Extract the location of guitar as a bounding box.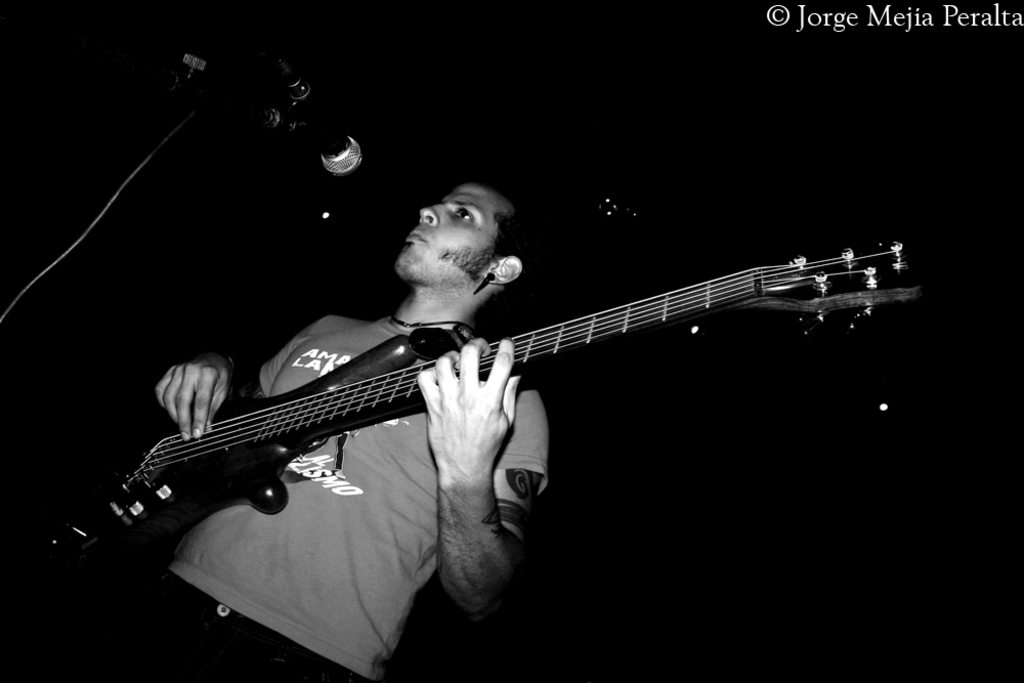
<region>84, 233, 923, 570</region>.
